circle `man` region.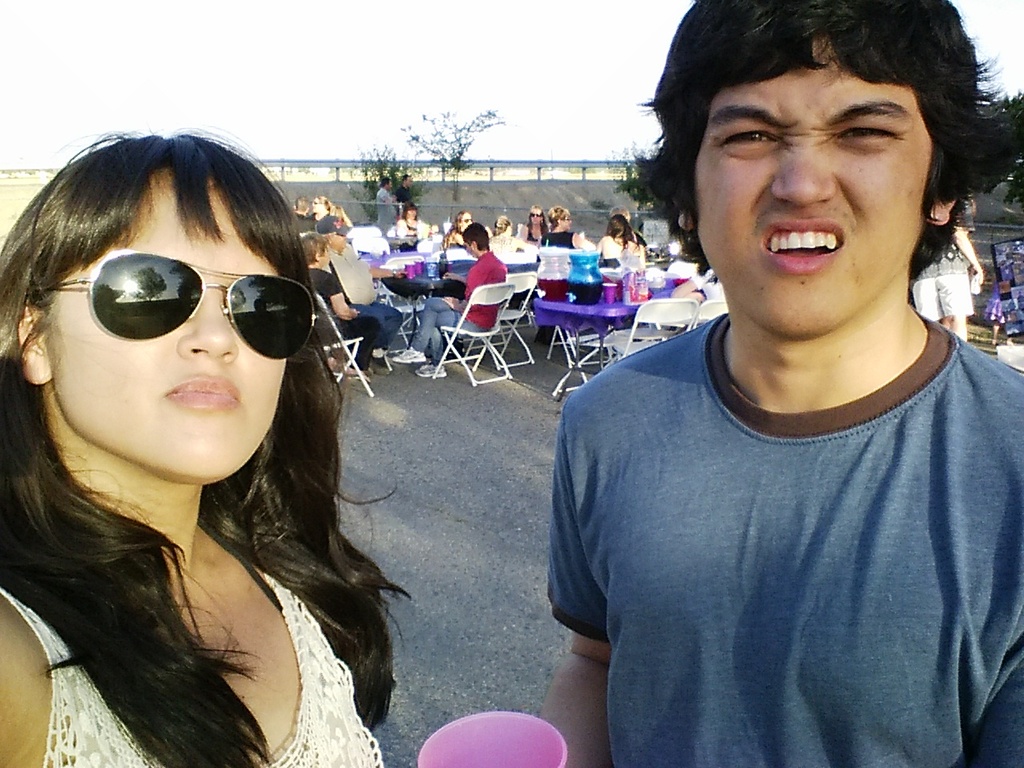
Region: {"left": 499, "top": 0, "right": 1023, "bottom": 757}.
